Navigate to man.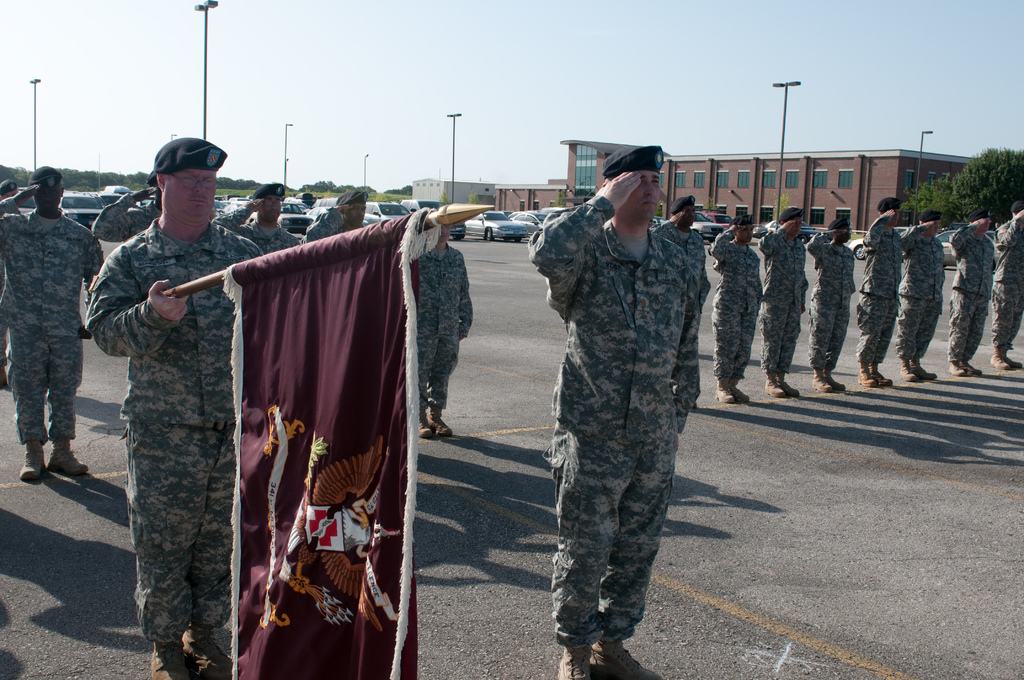
Navigation target: (x1=861, y1=198, x2=904, y2=389).
